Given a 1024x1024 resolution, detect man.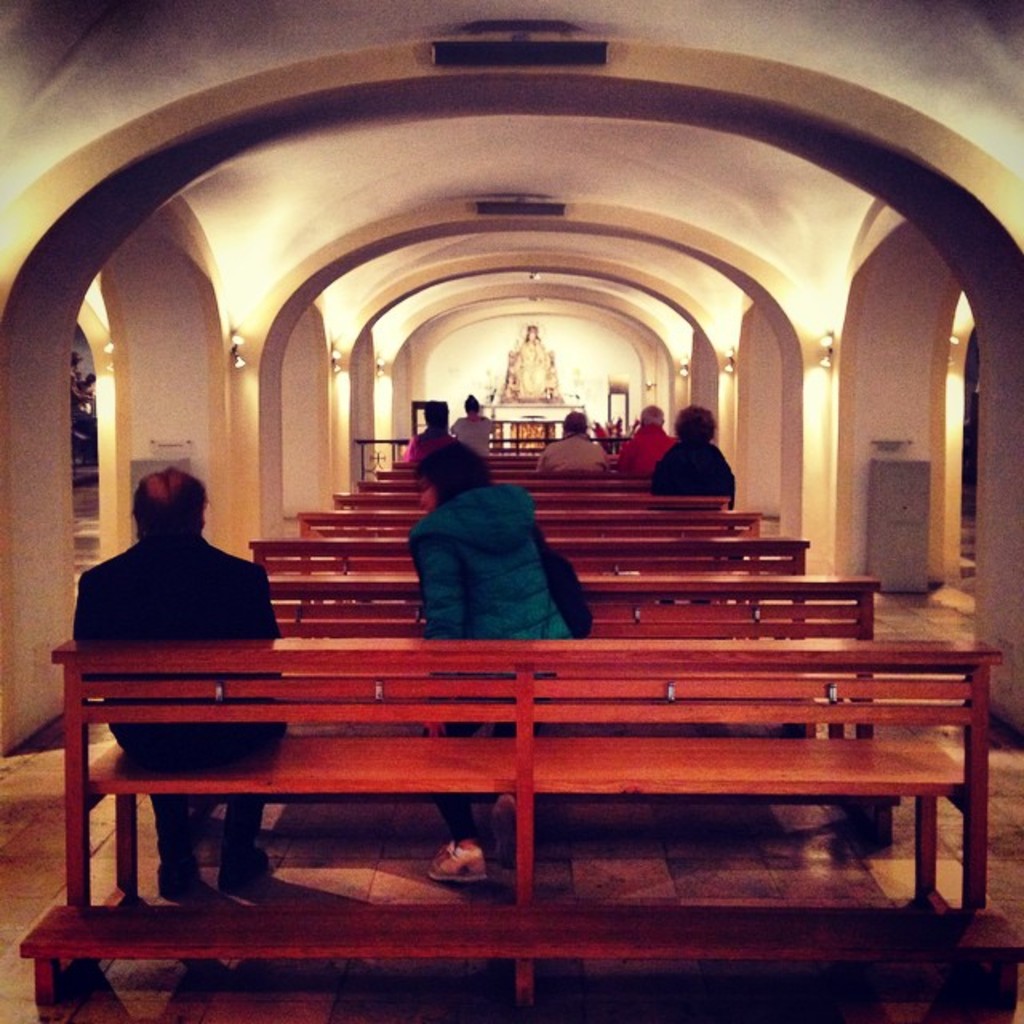
(613, 410, 682, 475).
